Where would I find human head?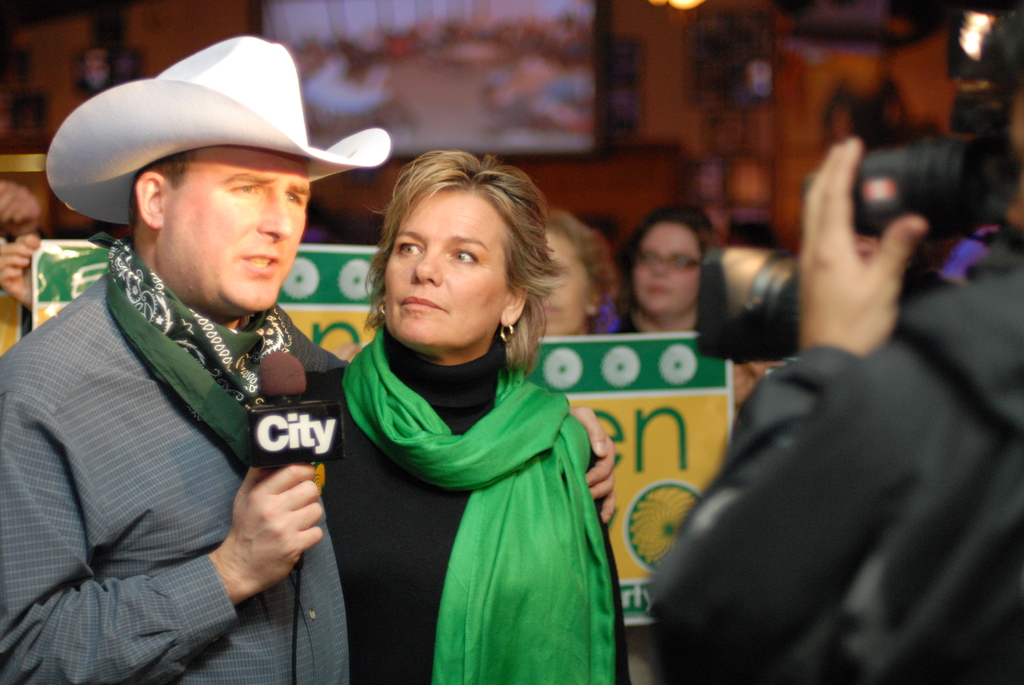
At 364:149:544:339.
